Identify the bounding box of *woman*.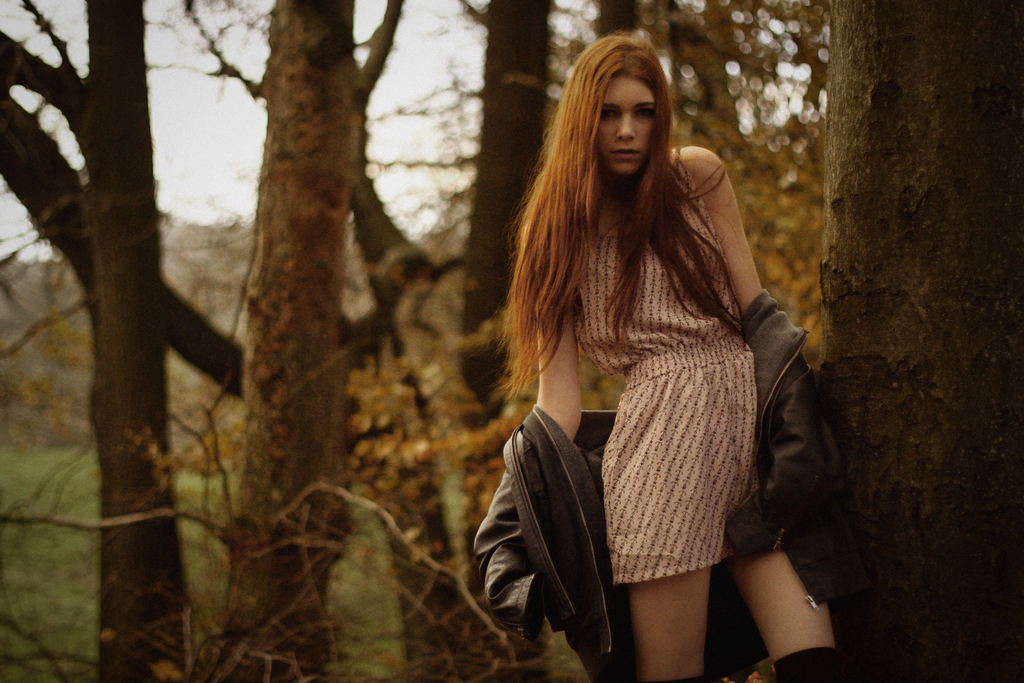
locate(476, 28, 851, 682).
